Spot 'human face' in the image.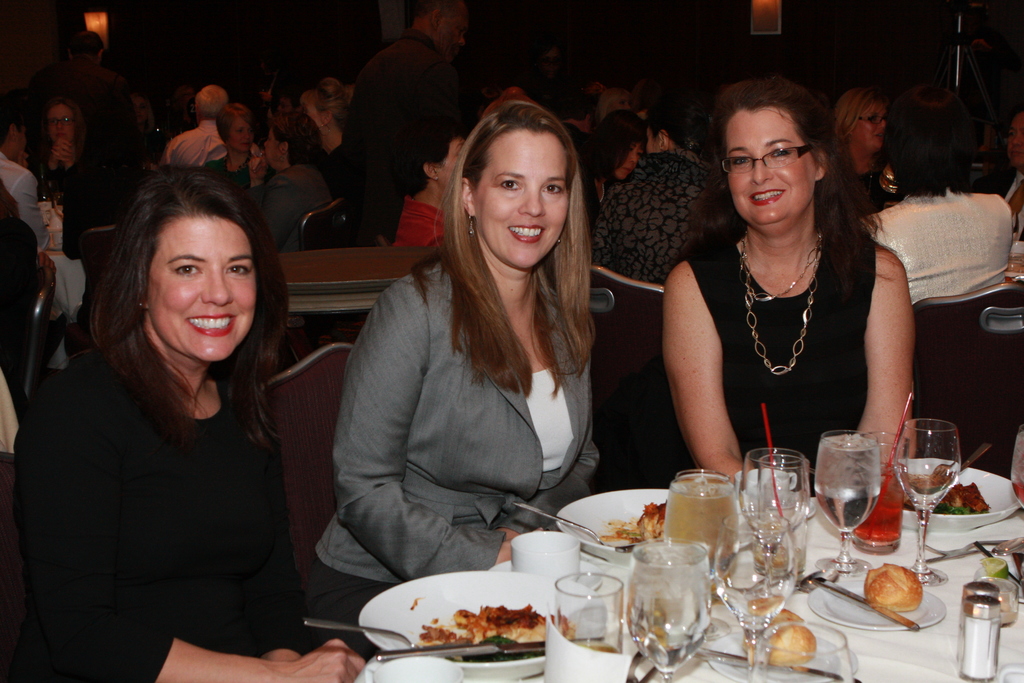
'human face' found at (left=616, top=147, right=639, bottom=177).
